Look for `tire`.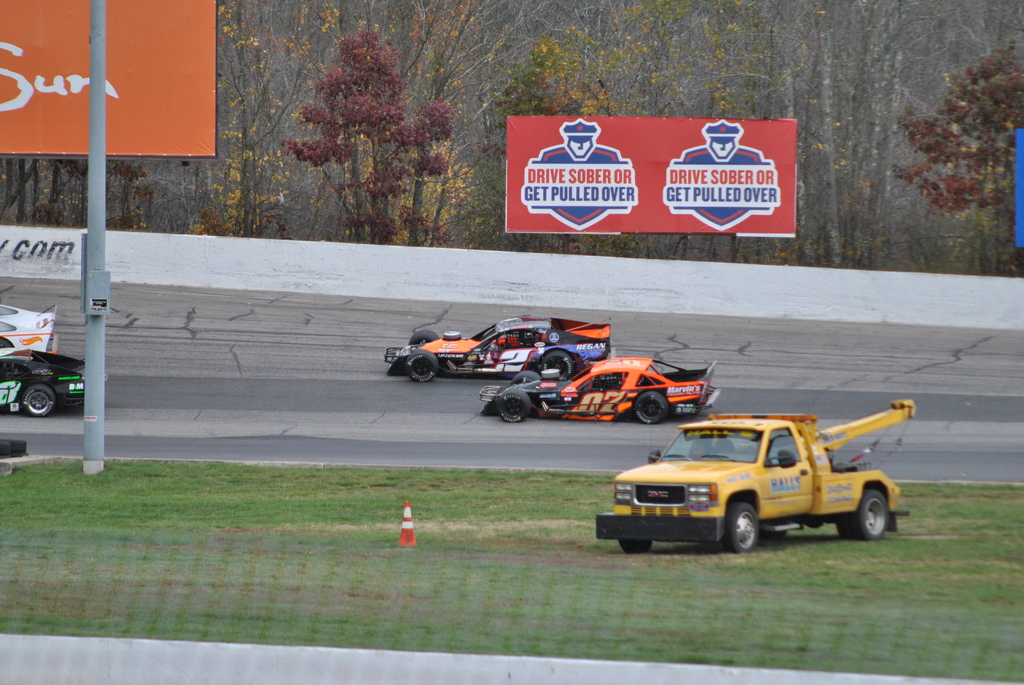
Found: box=[851, 482, 902, 551].
